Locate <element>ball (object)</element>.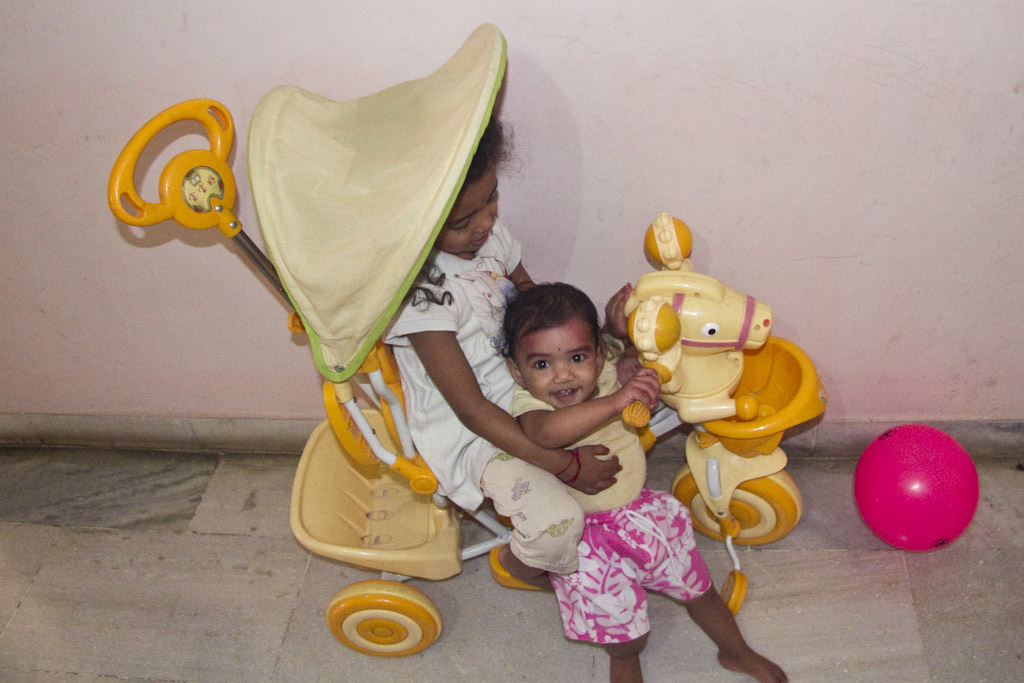
Bounding box: rect(854, 427, 980, 553).
